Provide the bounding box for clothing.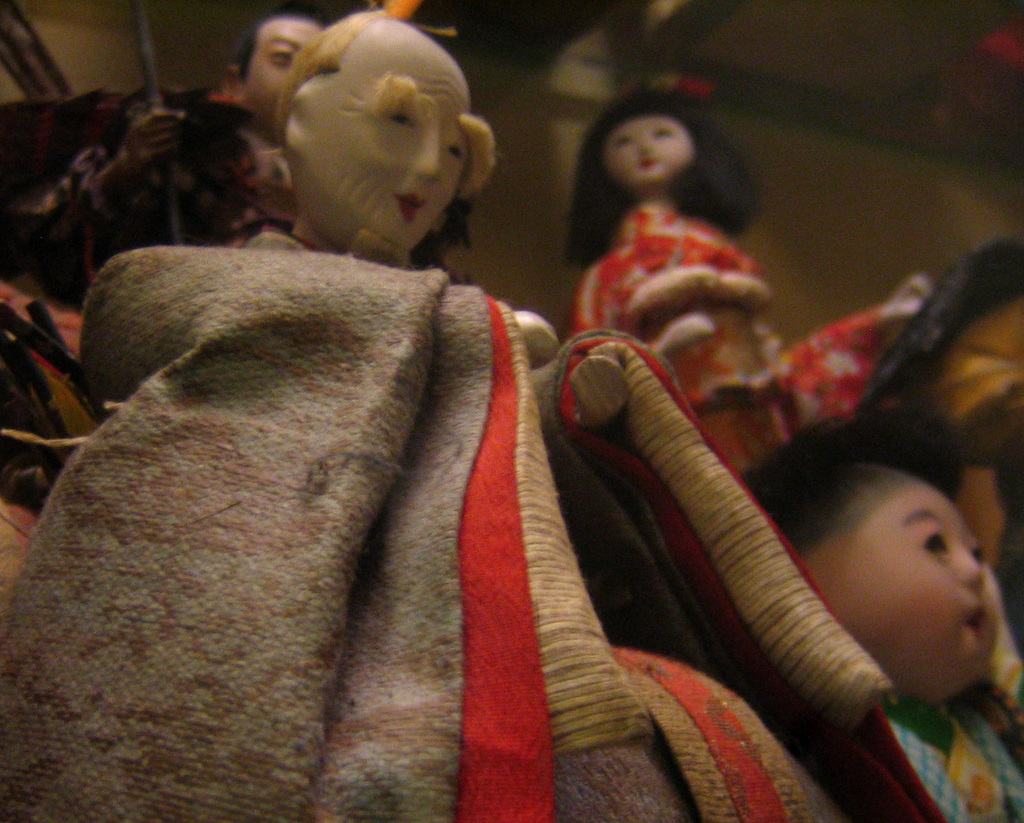
0:222:853:822.
